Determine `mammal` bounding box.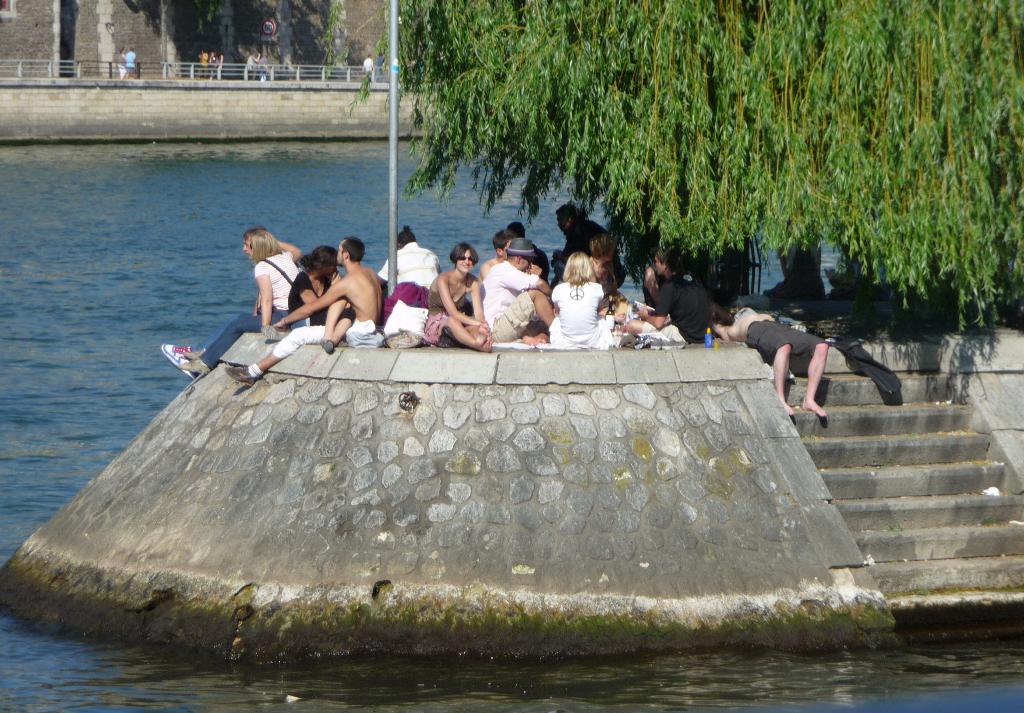
Determined: box(550, 200, 623, 294).
